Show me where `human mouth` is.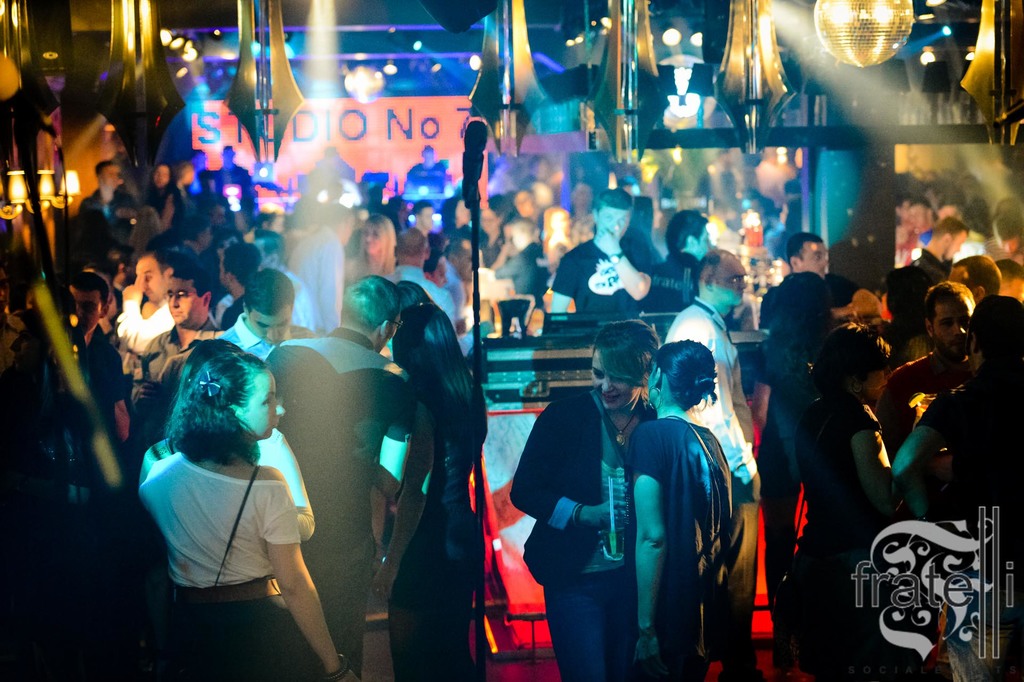
`human mouth` is at region(171, 308, 184, 317).
